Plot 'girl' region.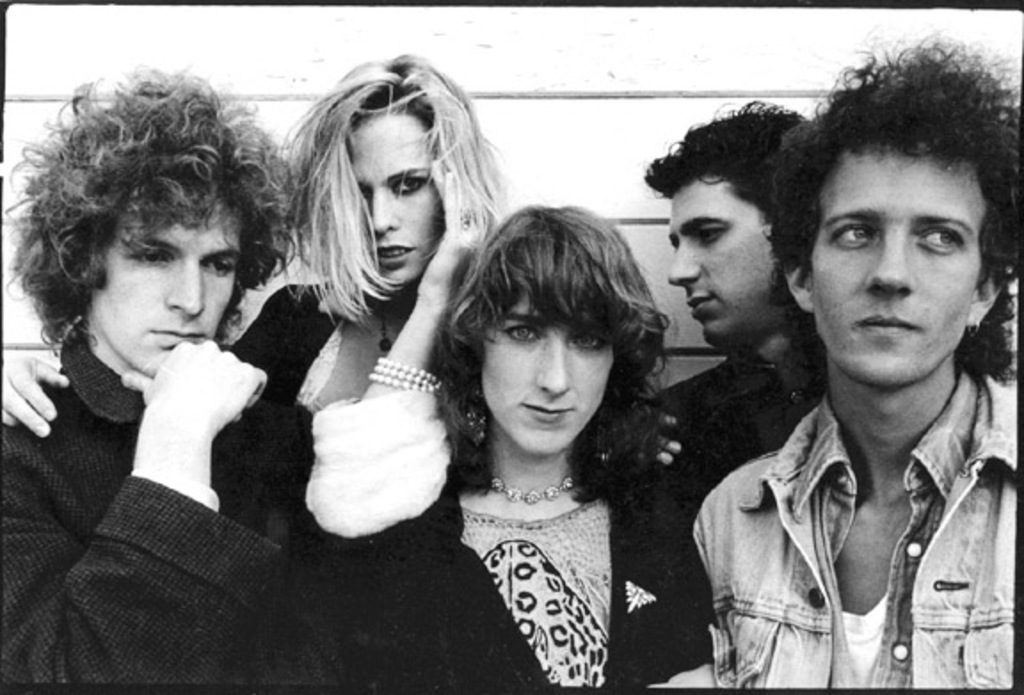
Plotted at <bbox>341, 204, 715, 693</bbox>.
